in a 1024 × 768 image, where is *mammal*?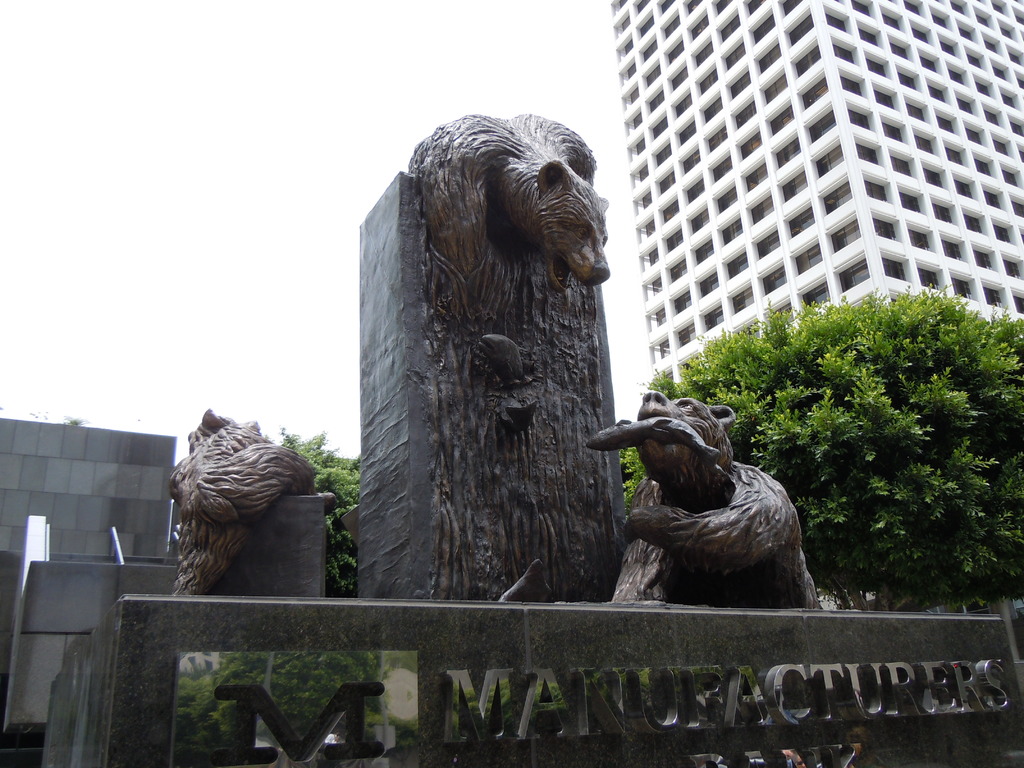
[left=596, top=376, right=831, bottom=621].
